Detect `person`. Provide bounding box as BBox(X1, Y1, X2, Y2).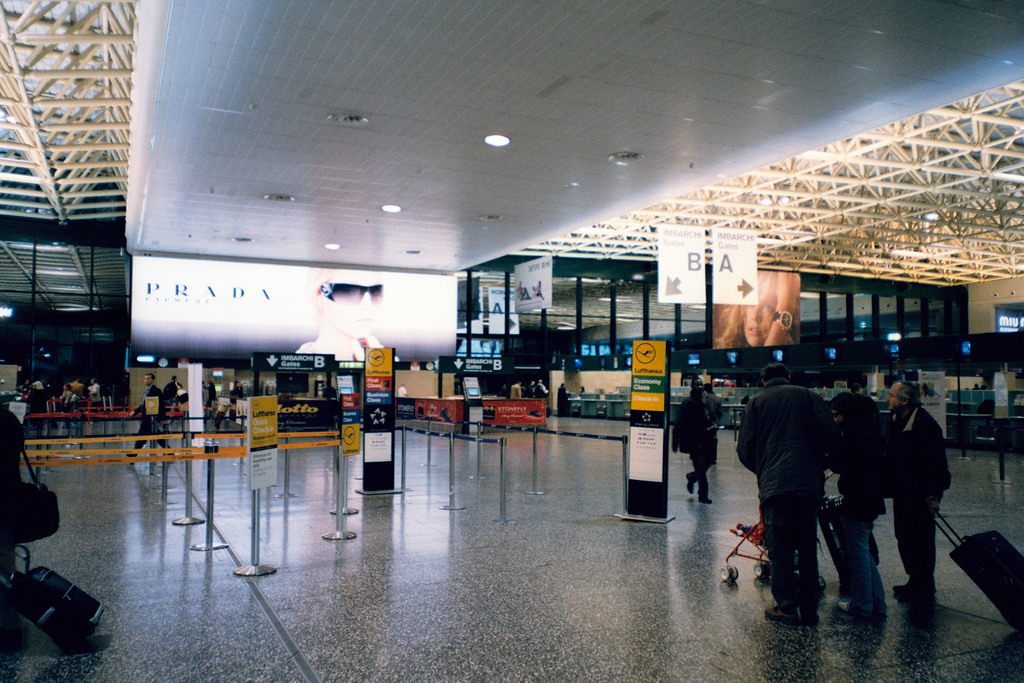
BBox(670, 377, 719, 506).
